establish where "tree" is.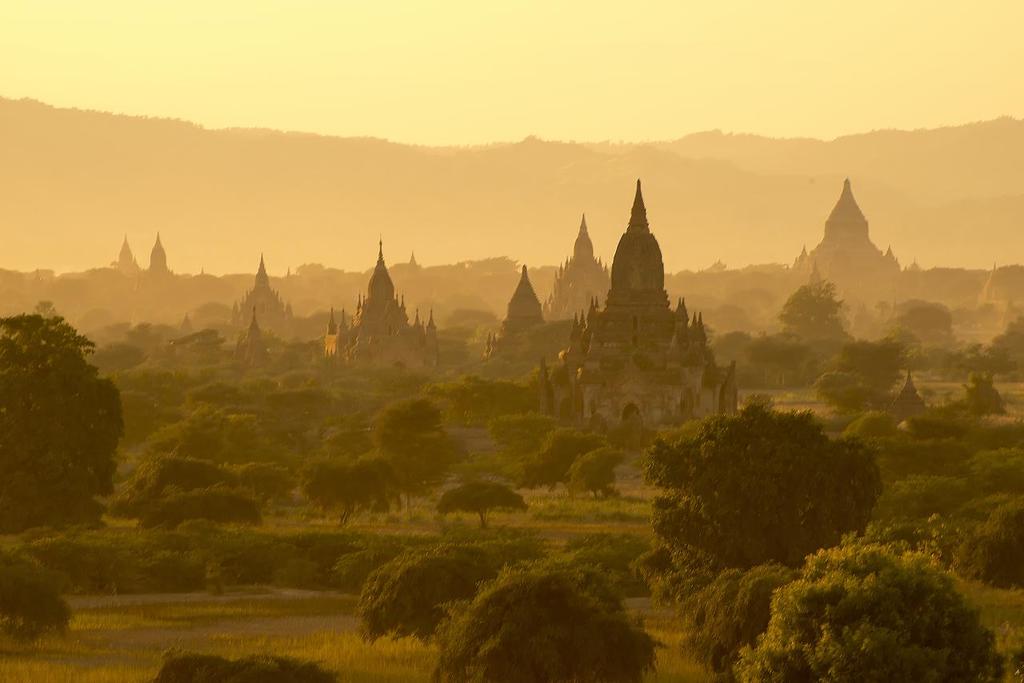
Established at 351, 532, 486, 637.
